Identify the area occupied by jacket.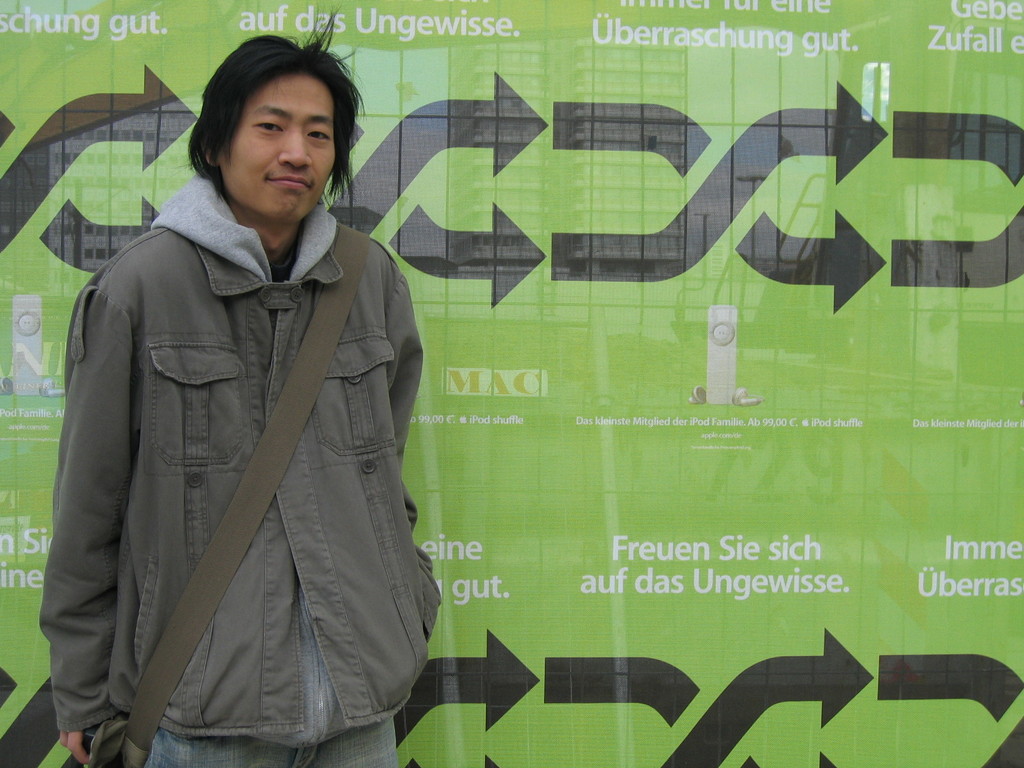
Area: region(41, 205, 449, 739).
